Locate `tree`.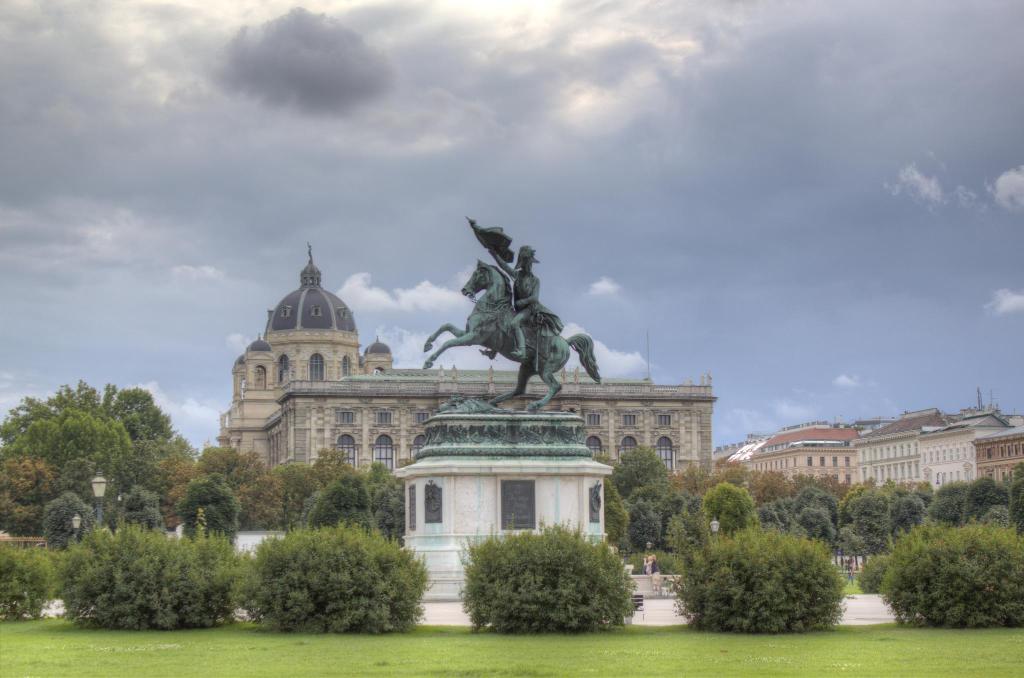
Bounding box: left=658, top=525, right=878, bottom=621.
